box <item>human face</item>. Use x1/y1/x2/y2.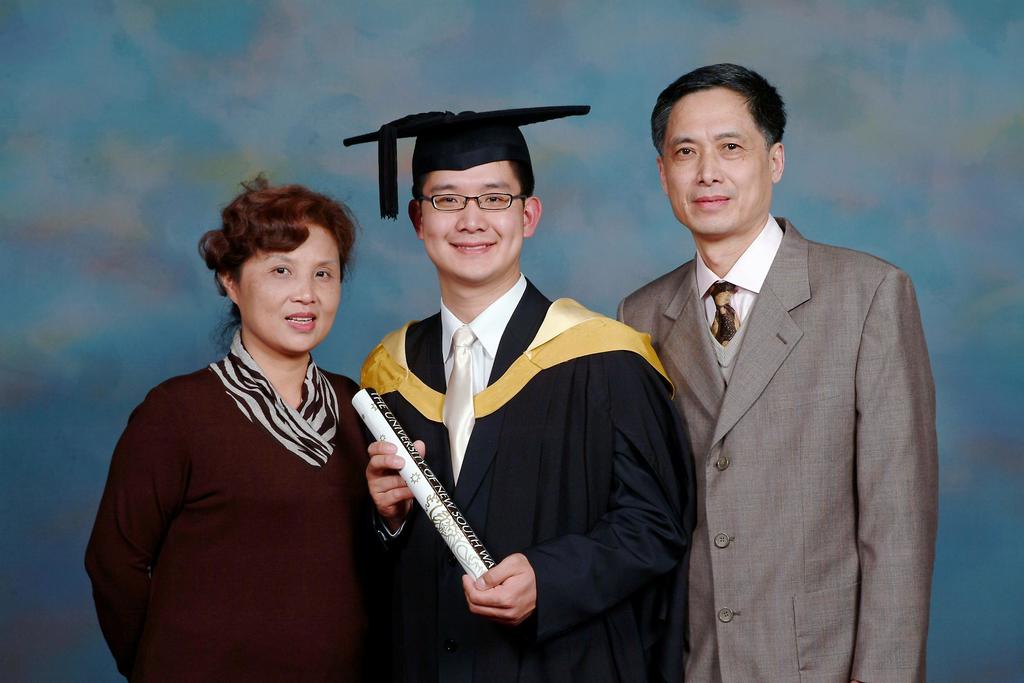
422/163/524/276.
